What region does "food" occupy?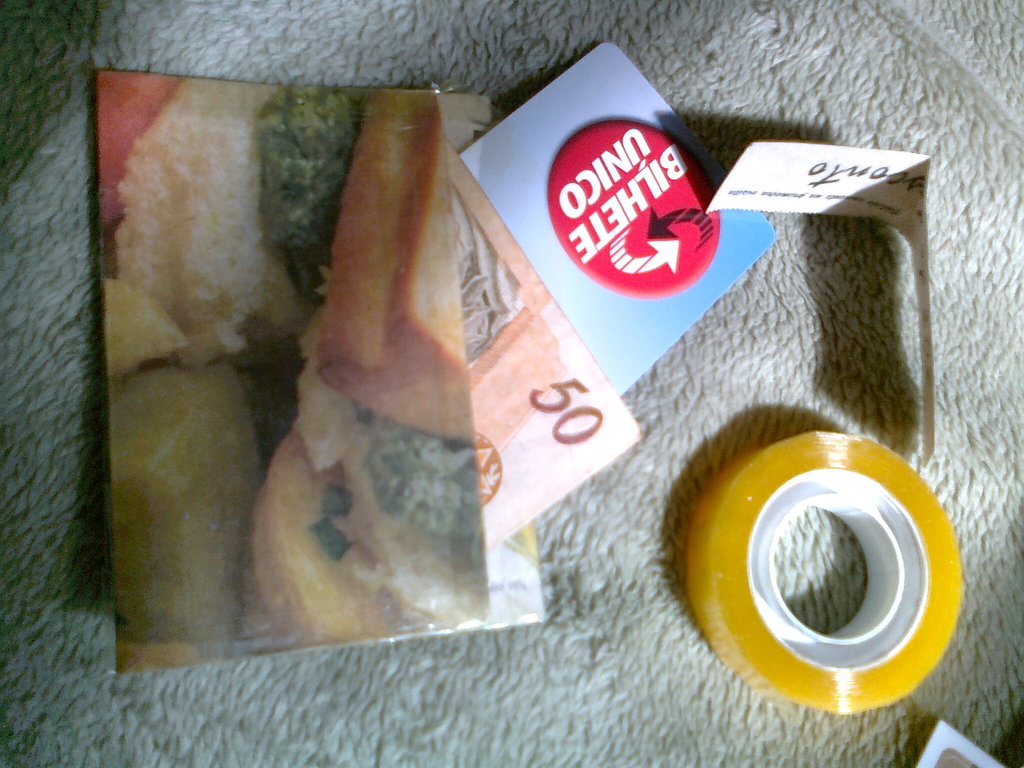
88,82,377,618.
